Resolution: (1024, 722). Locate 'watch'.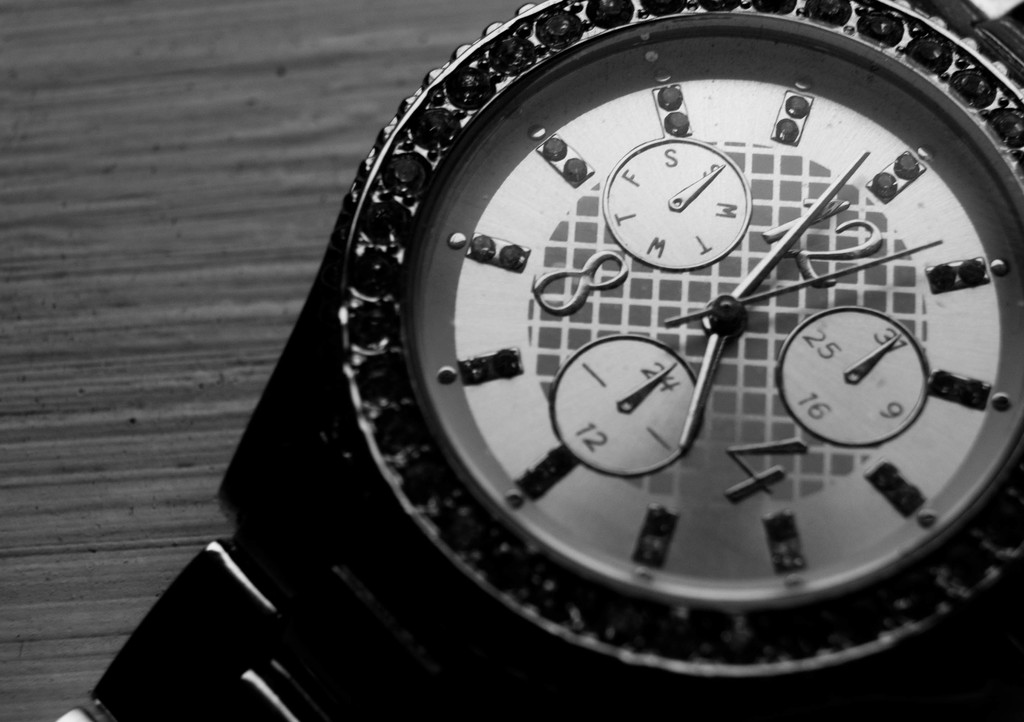
(54, 0, 1023, 721).
